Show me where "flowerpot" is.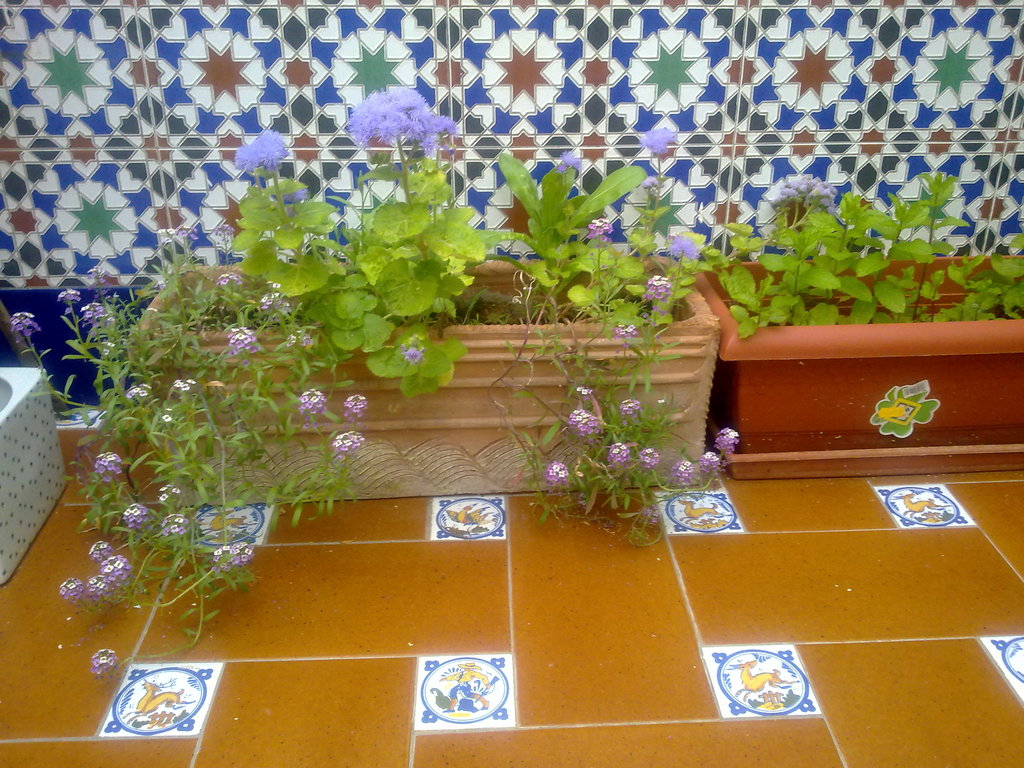
"flowerpot" is at (left=692, top=252, right=1023, bottom=446).
